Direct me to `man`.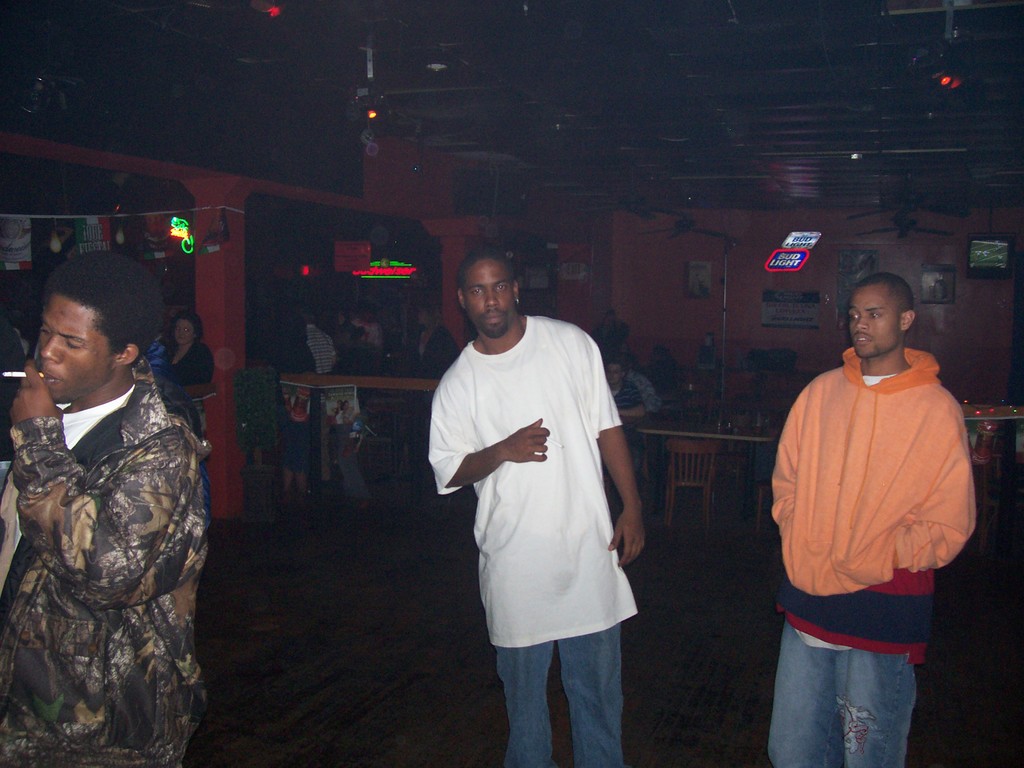
Direction: {"left": 0, "top": 250, "right": 212, "bottom": 767}.
